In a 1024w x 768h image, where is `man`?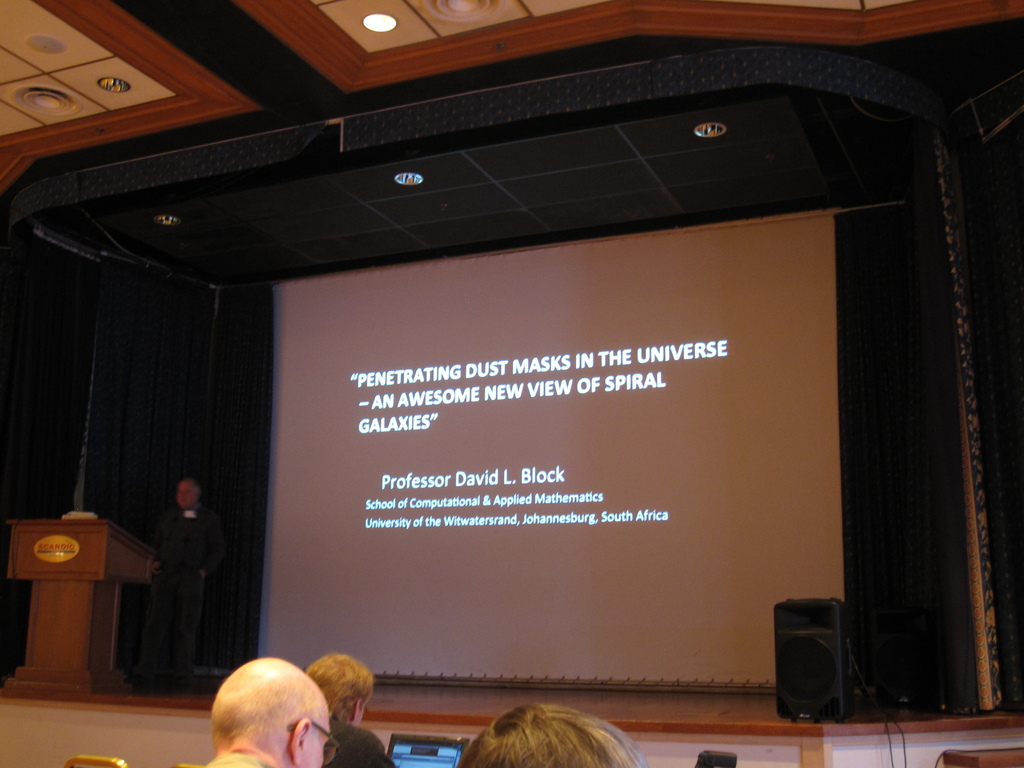
304, 653, 395, 767.
